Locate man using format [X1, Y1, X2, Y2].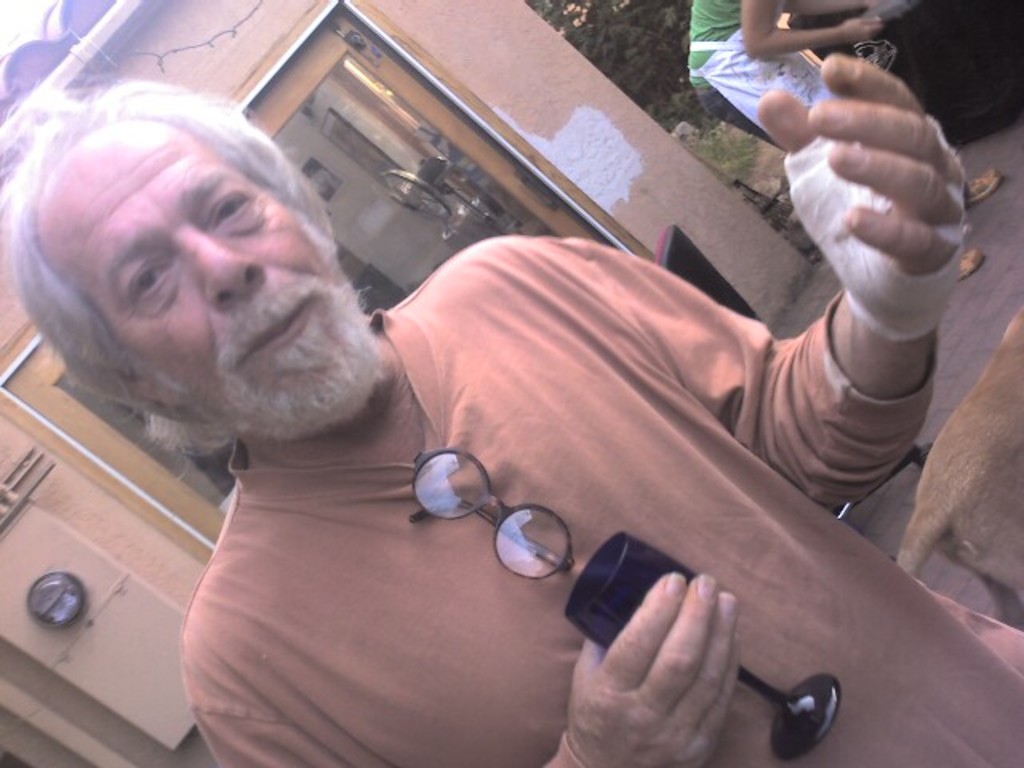
[40, 16, 974, 754].
